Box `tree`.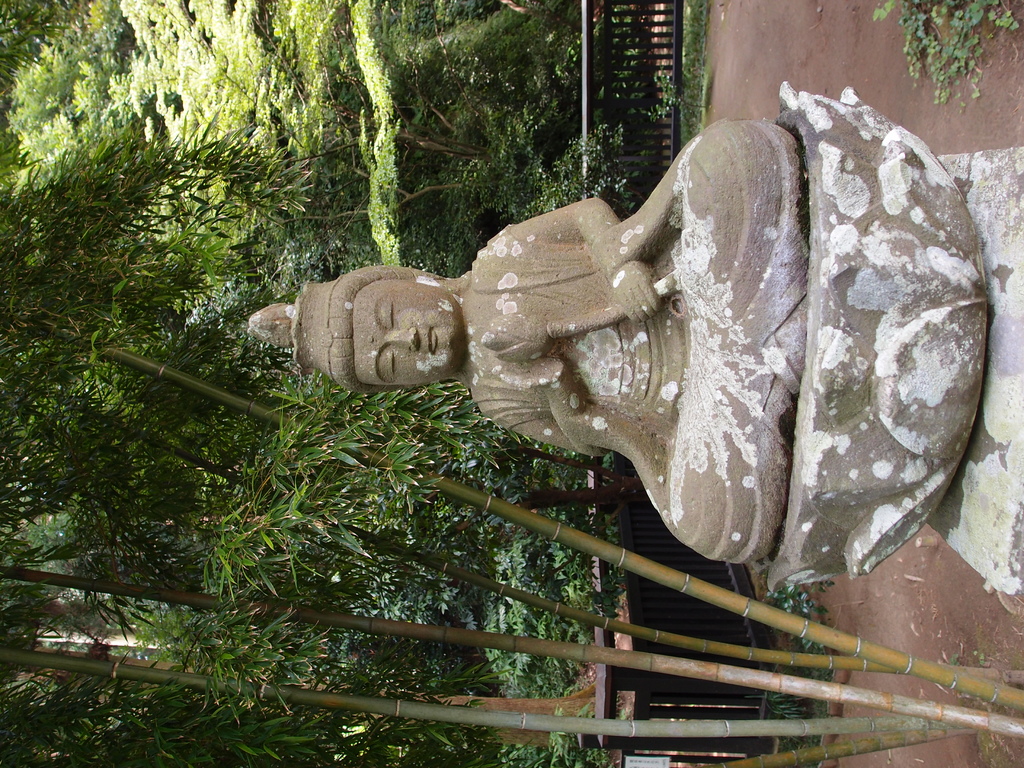
107,0,629,279.
